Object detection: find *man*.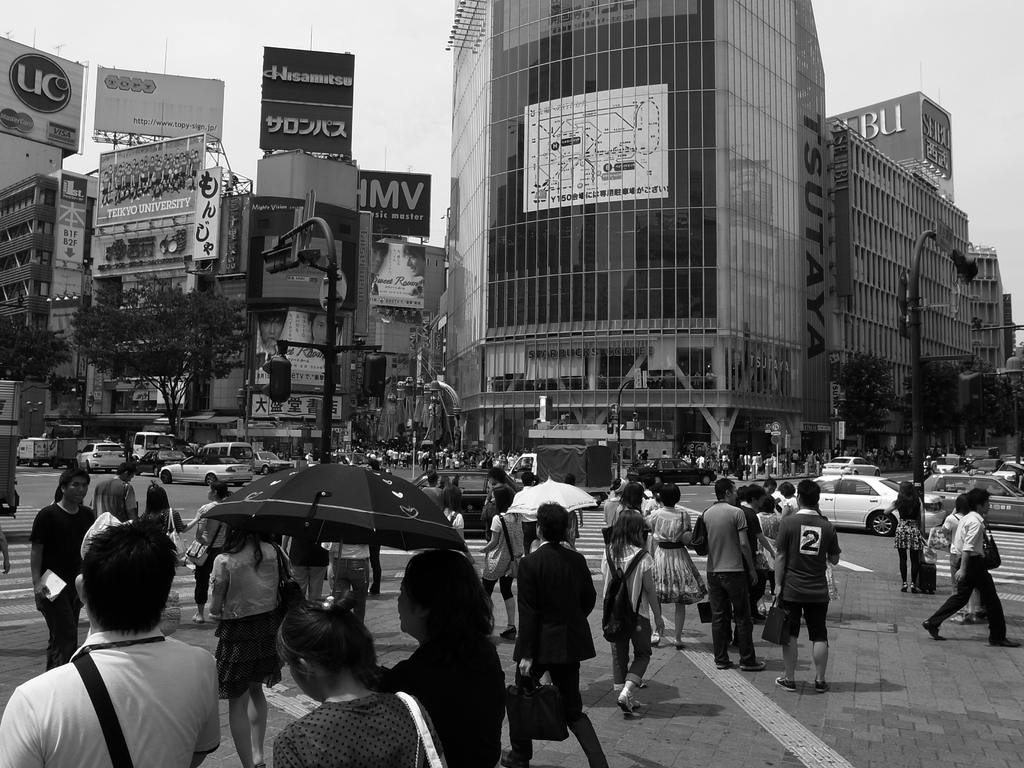
crop(918, 486, 1021, 648).
